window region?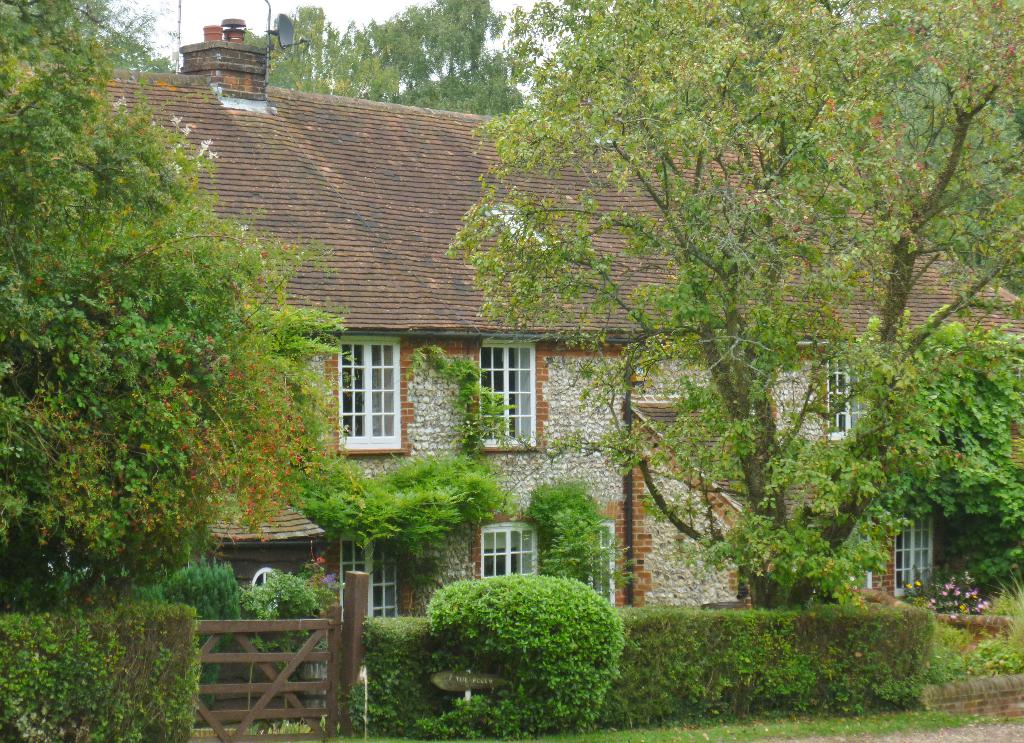
bbox=(335, 334, 403, 450)
